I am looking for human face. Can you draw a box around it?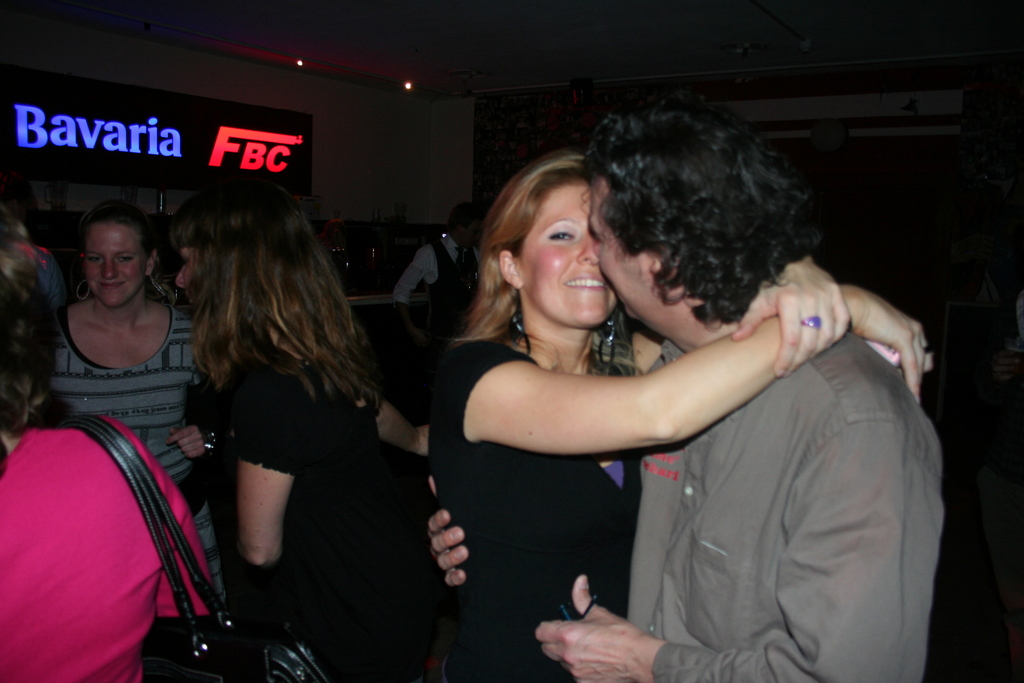
Sure, the bounding box is 177:249:204:298.
